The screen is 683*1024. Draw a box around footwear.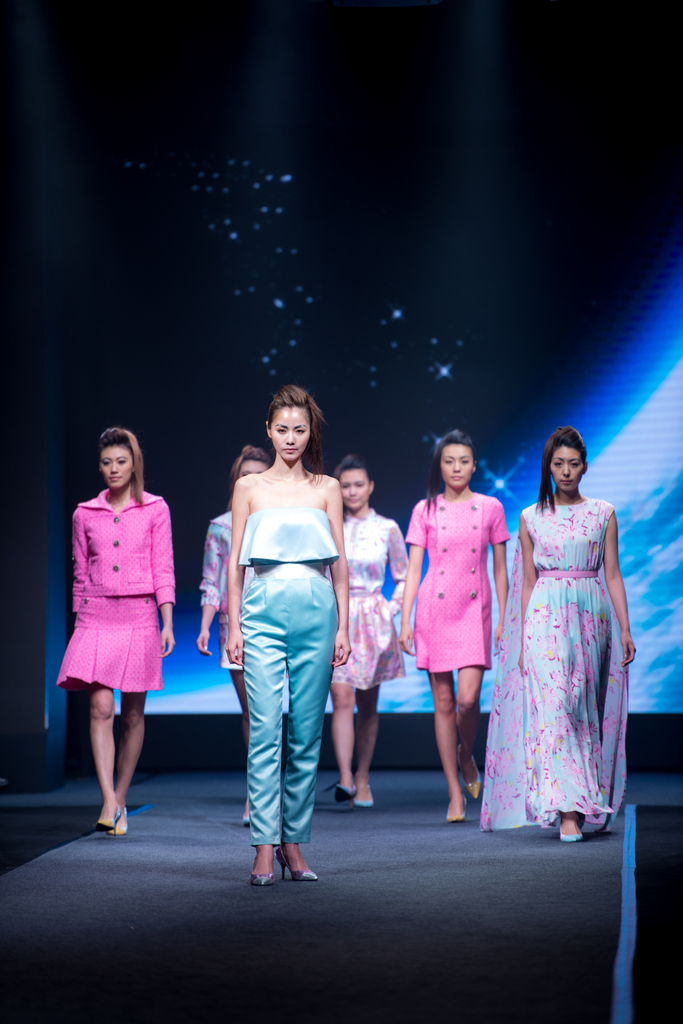
(left=248, top=861, right=268, bottom=884).
